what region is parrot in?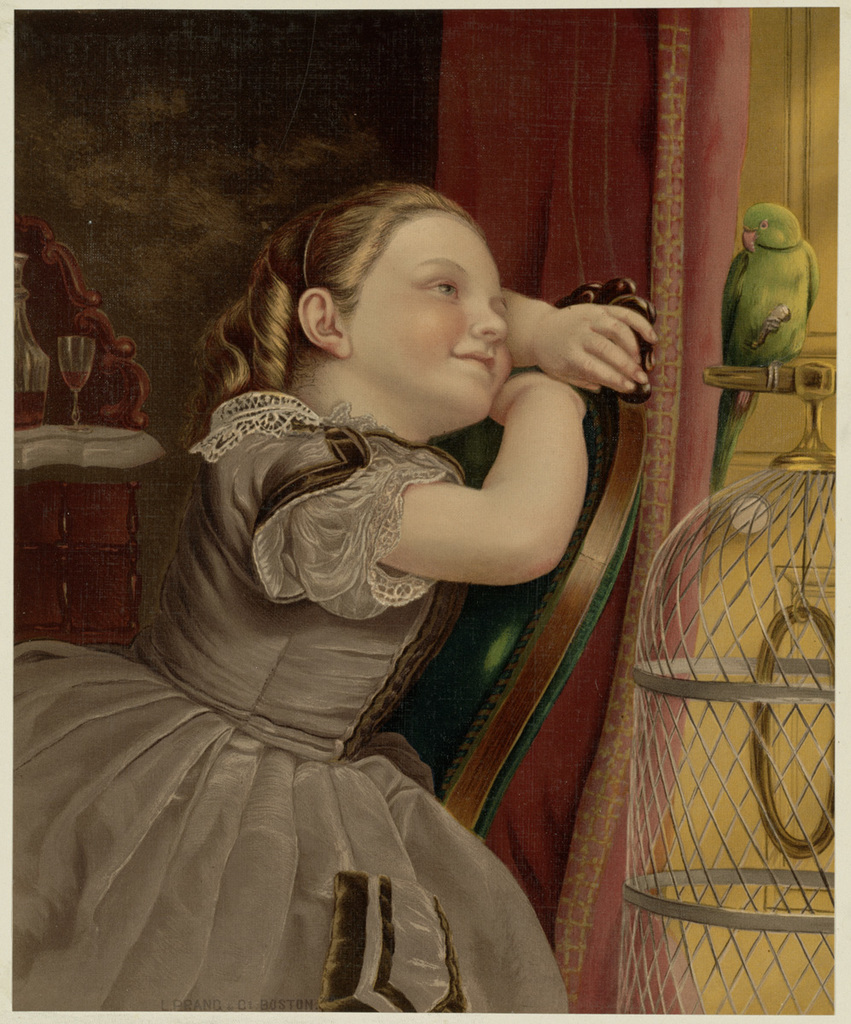
719,201,818,488.
